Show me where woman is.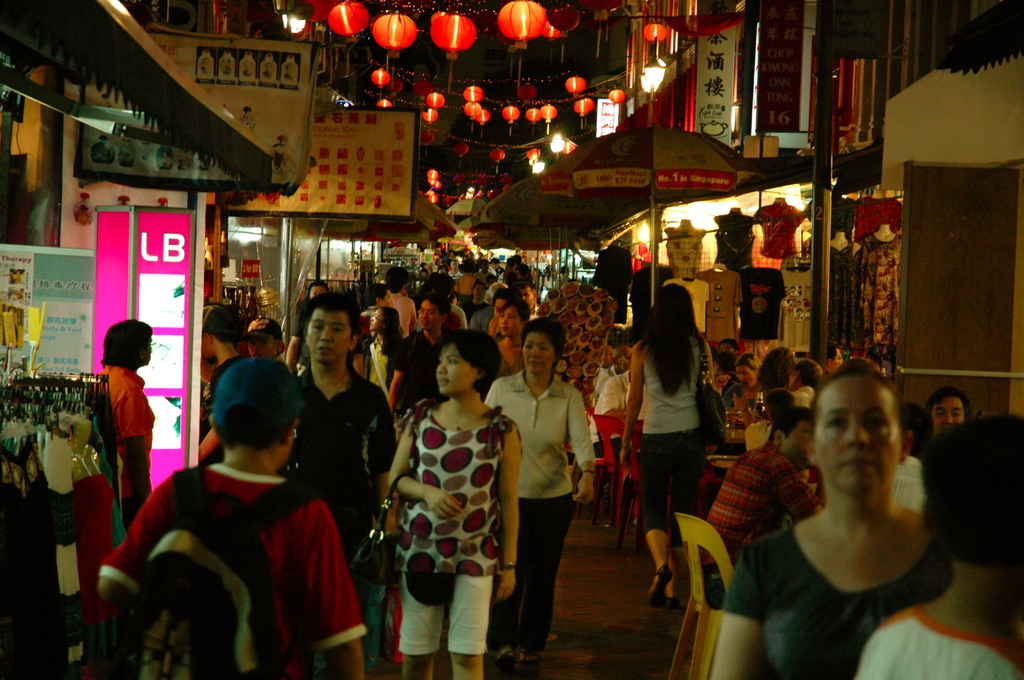
woman is at l=755, t=353, r=790, b=392.
